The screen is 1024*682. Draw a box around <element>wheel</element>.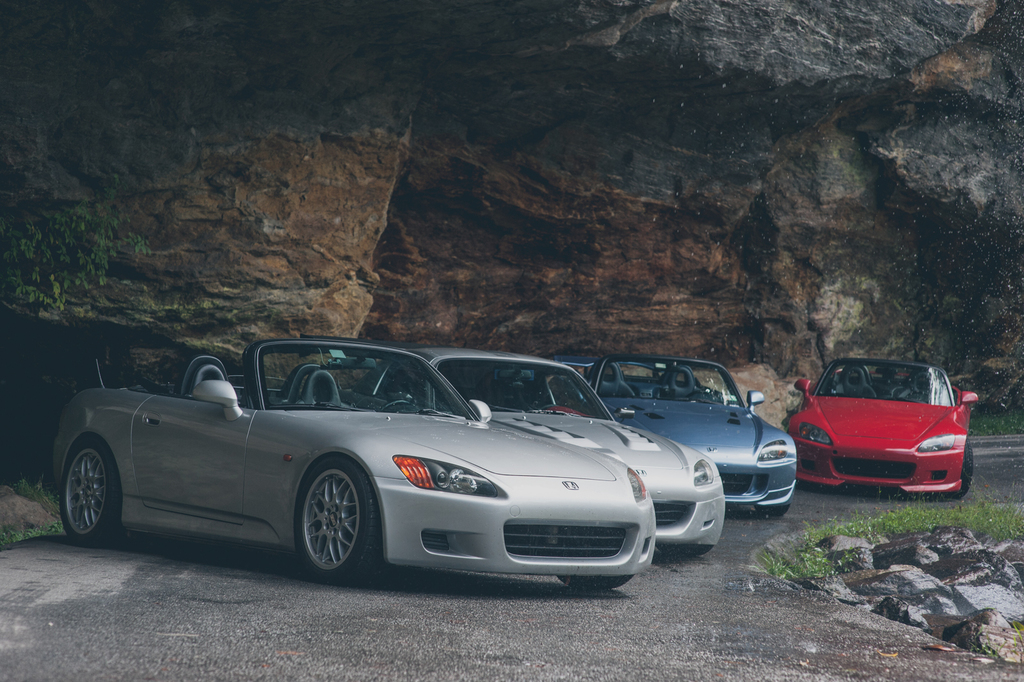
755,505,791,519.
